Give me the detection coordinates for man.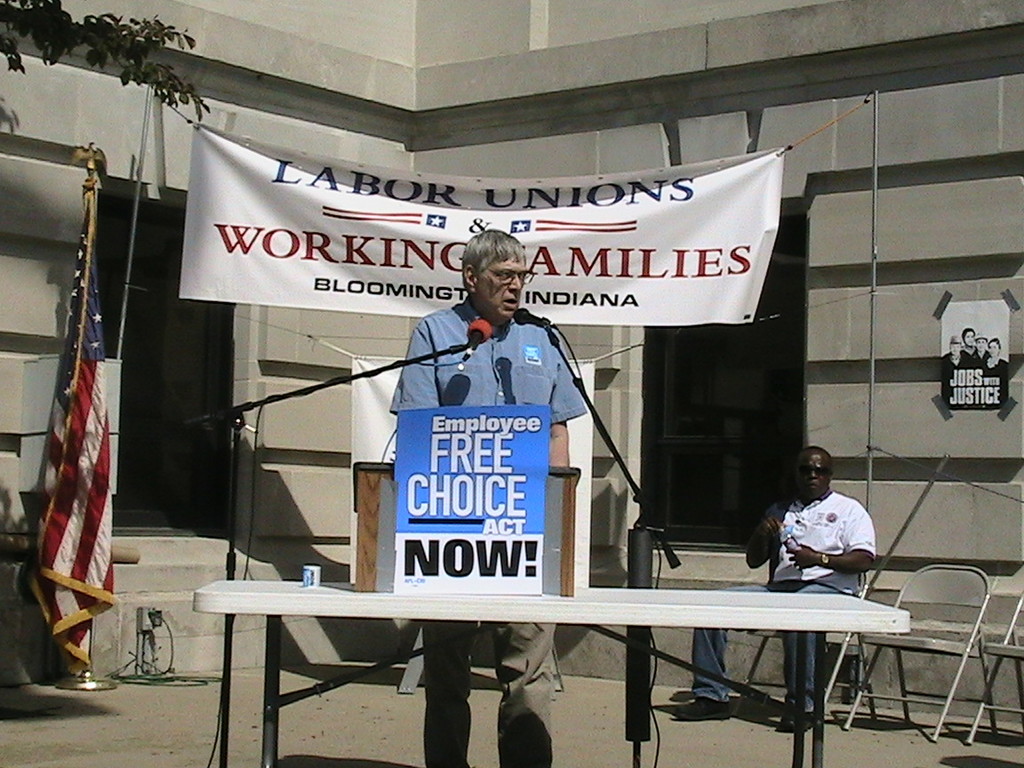
locate(374, 217, 588, 767).
